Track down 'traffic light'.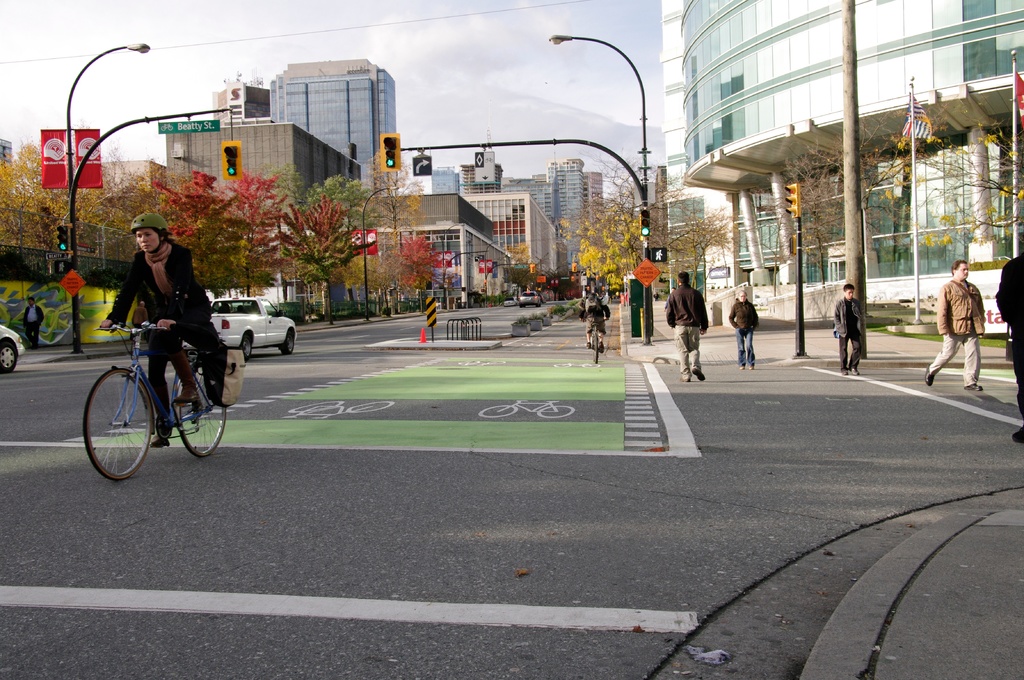
Tracked to Rect(530, 264, 534, 273).
